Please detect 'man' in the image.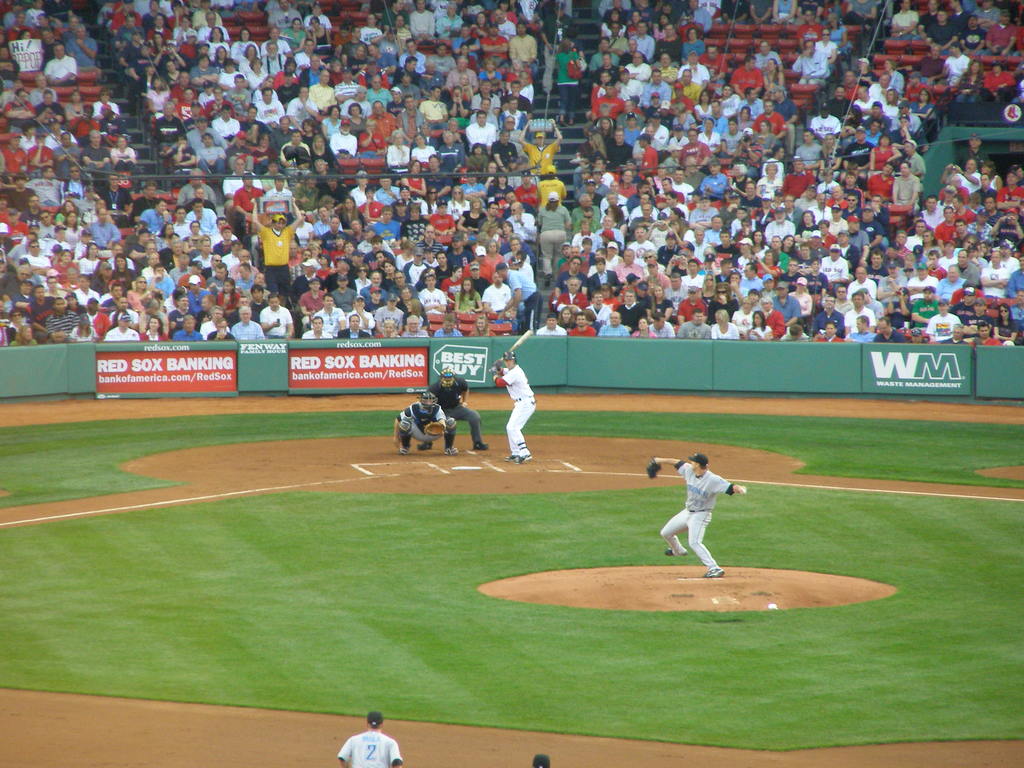
(left=433, top=312, right=464, bottom=340).
